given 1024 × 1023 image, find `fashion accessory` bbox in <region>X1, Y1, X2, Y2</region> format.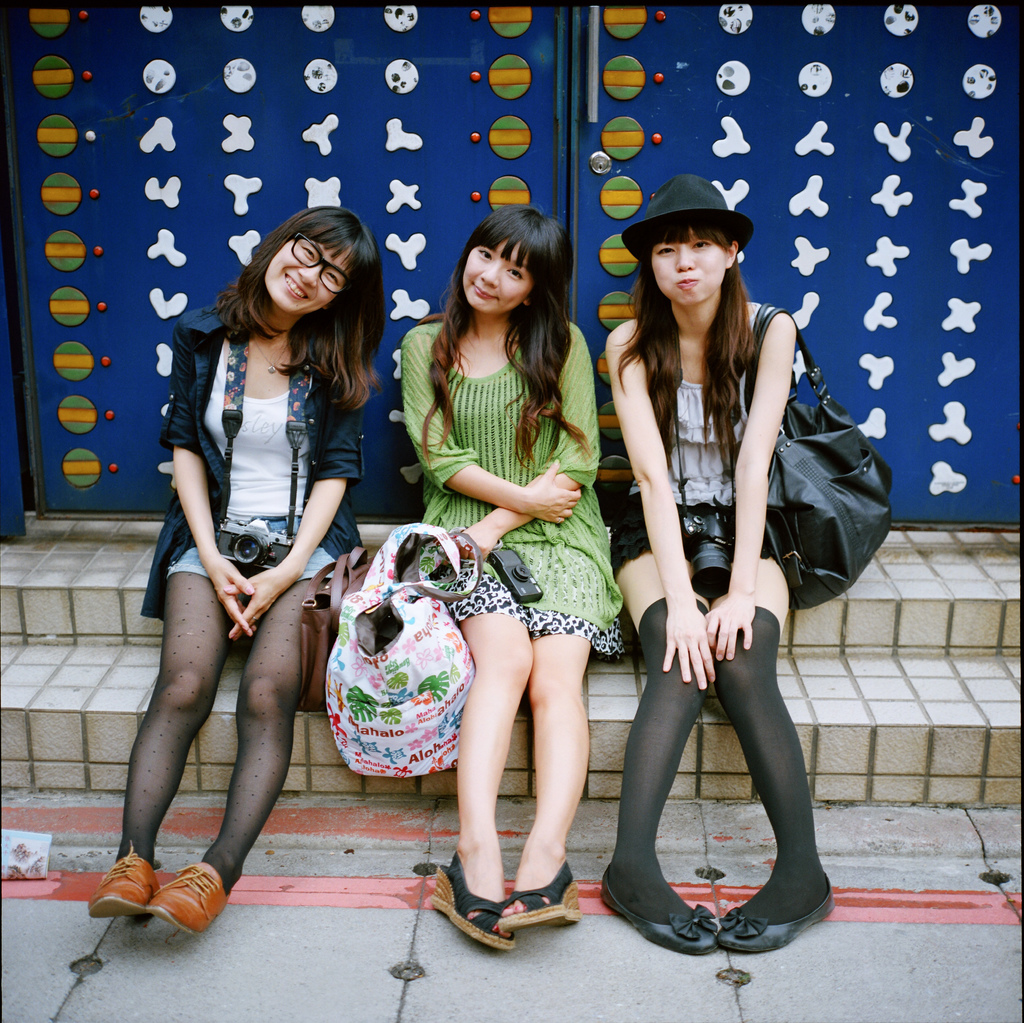
<region>147, 862, 232, 939</region>.
